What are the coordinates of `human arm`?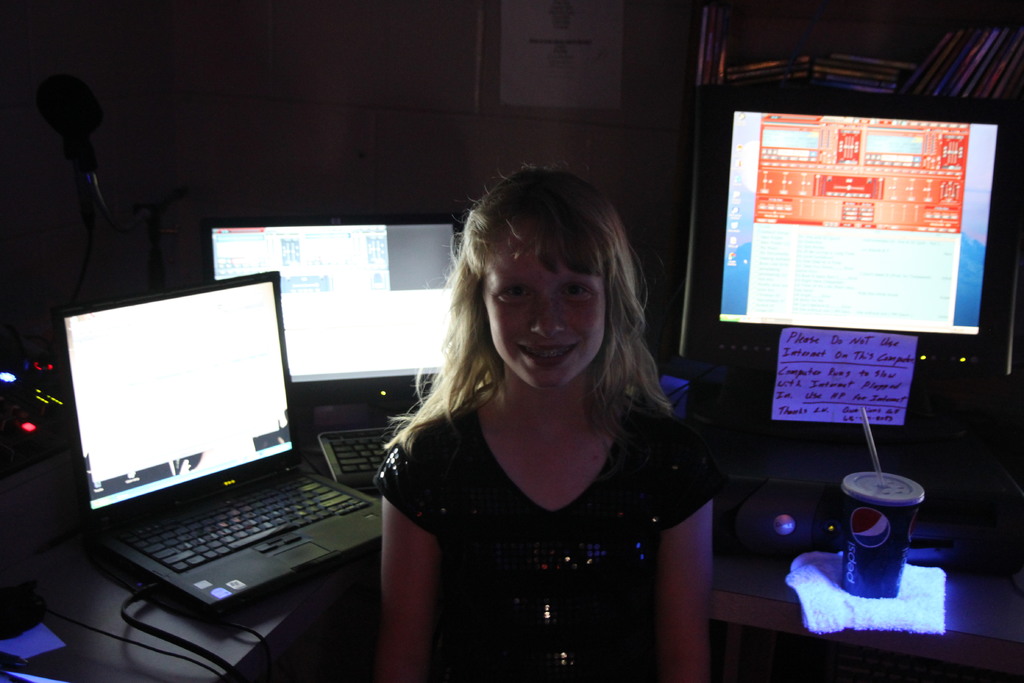
[left=657, top=429, right=714, bottom=682].
